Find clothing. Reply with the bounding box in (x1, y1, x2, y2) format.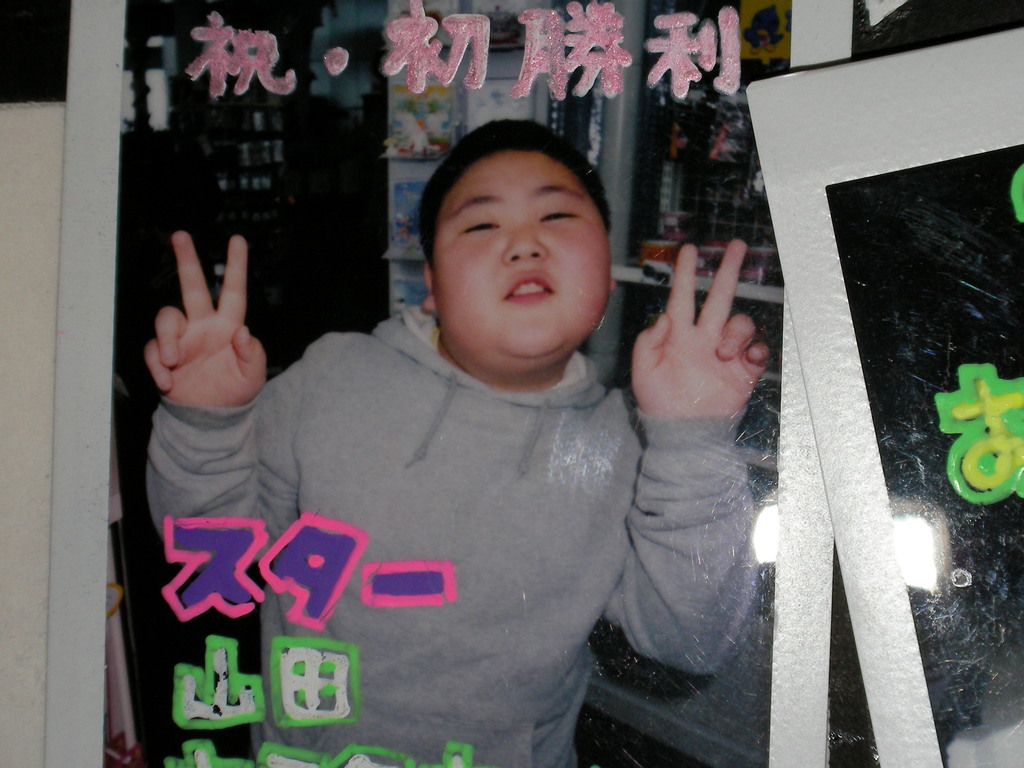
(152, 249, 689, 753).
